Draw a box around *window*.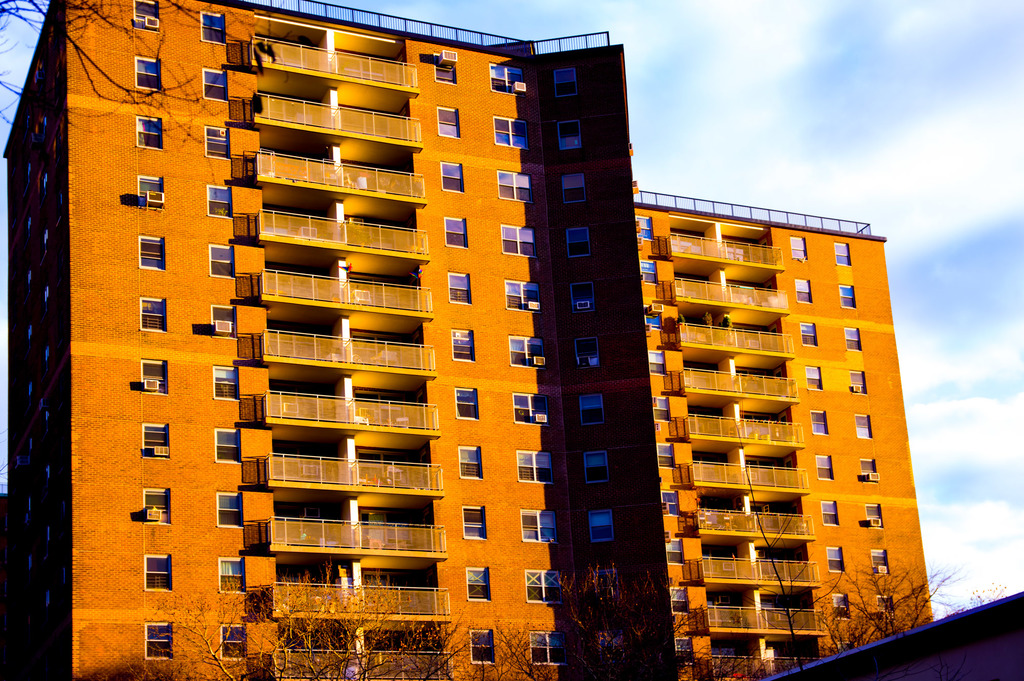
(x1=141, y1=422, x2=166, y2=456).
